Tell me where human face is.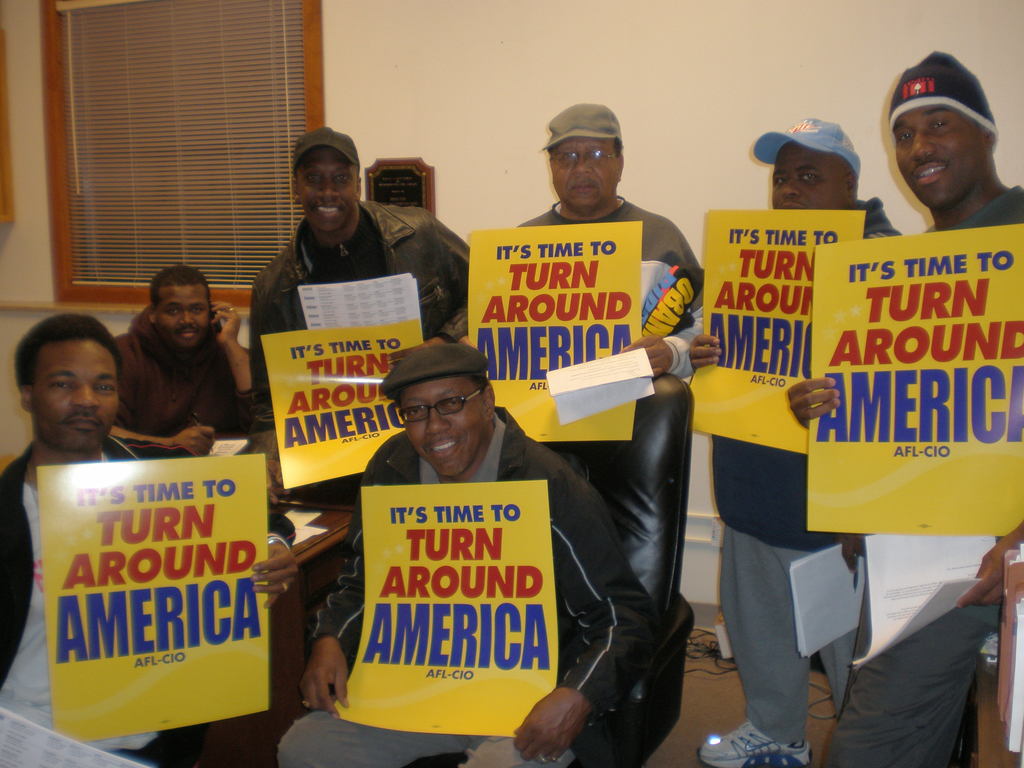
human face is at 156:282:213:355.
